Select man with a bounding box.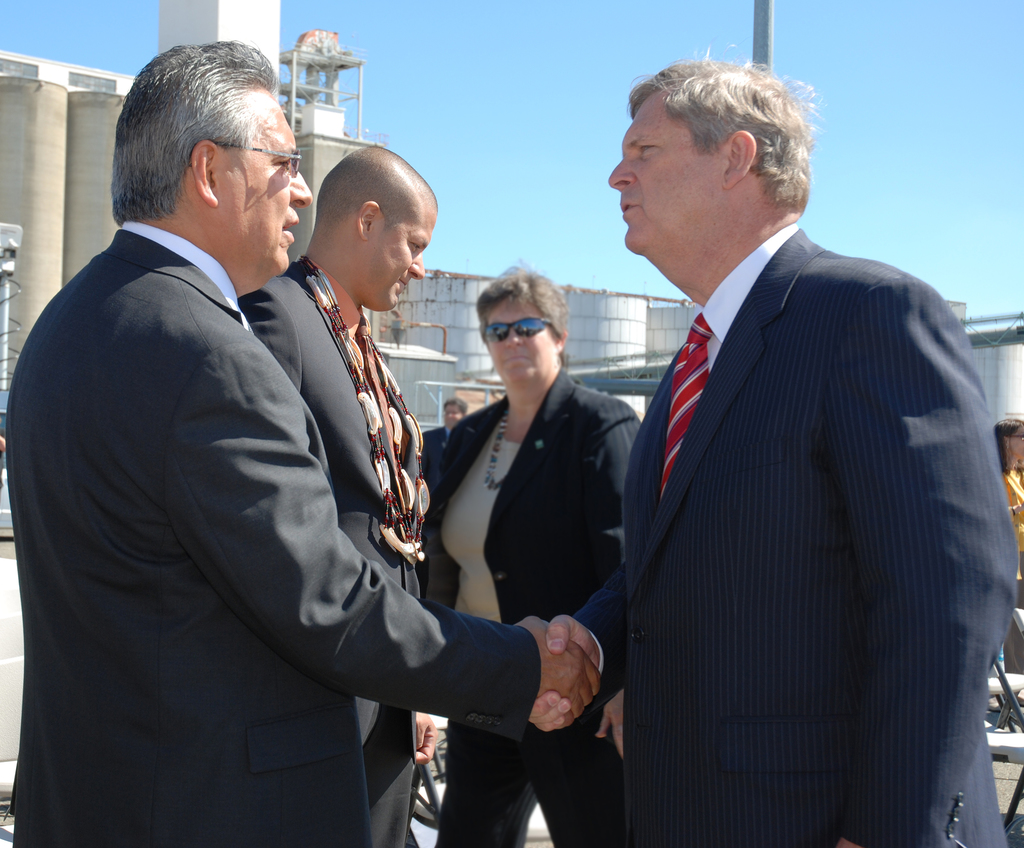
x1=423 y1=398 x2=468 y2=477.
